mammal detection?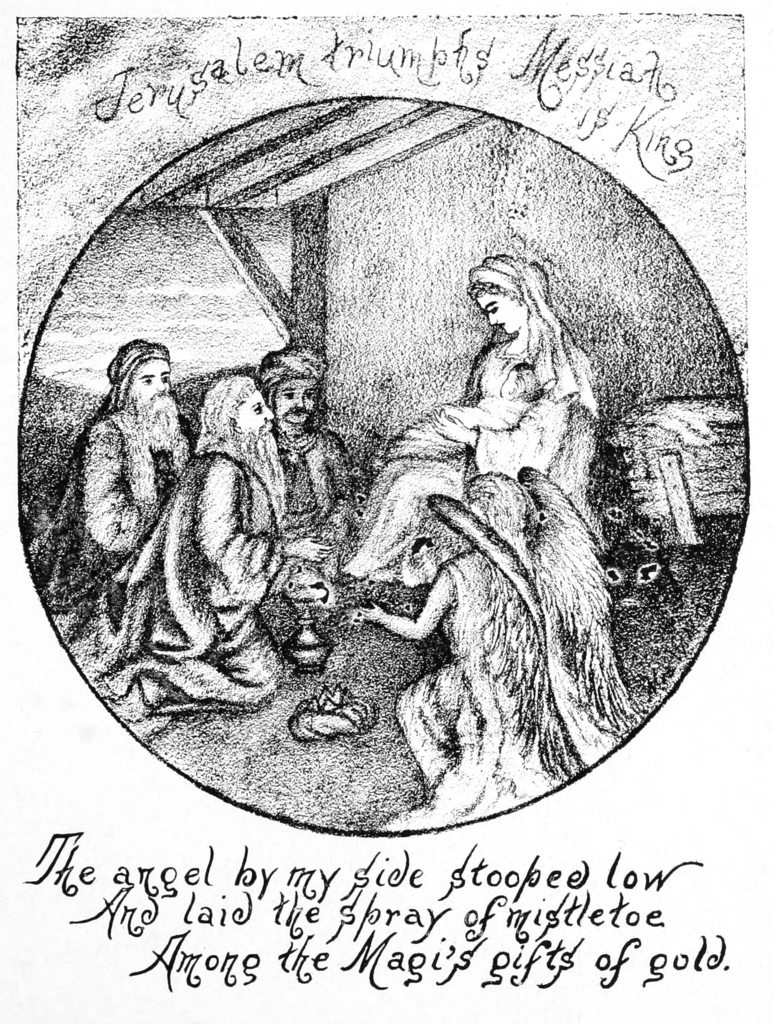
rect(99, 375, 326, 697)
